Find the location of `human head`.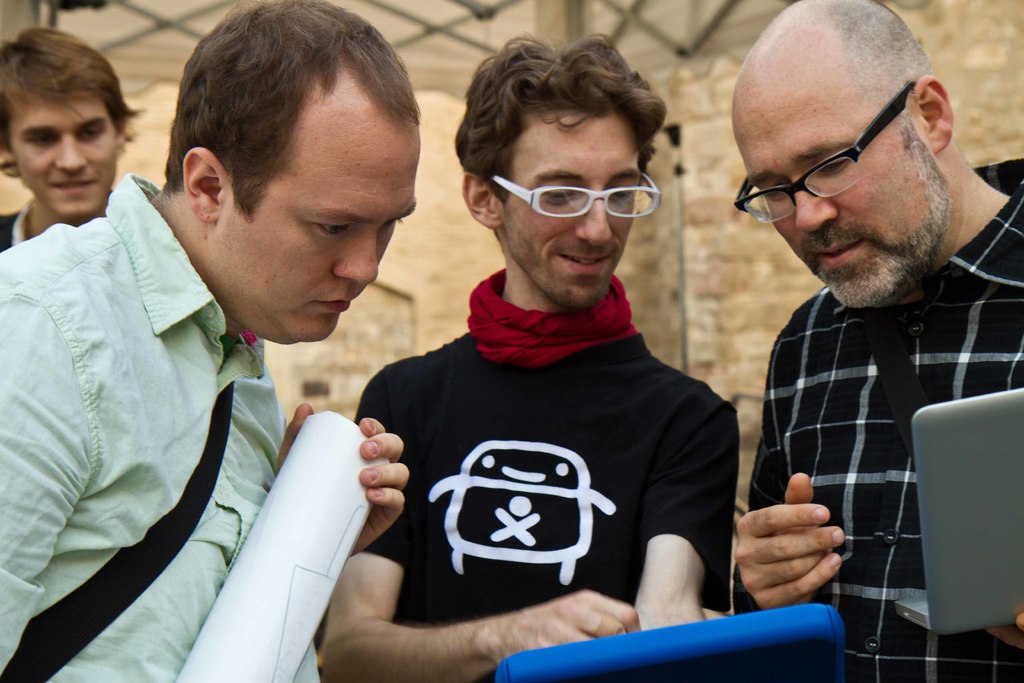
Location: x1=728, y1=0, x2=959, y2=317.
